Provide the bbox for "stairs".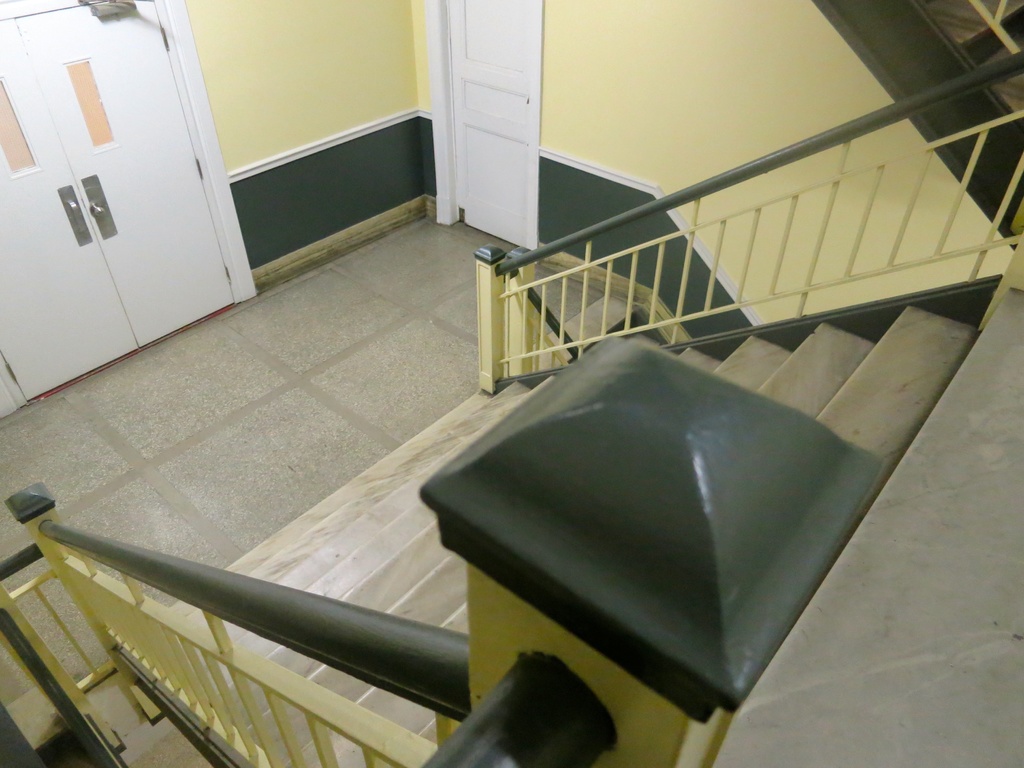
select_region(166, 271, 1023, 767).
